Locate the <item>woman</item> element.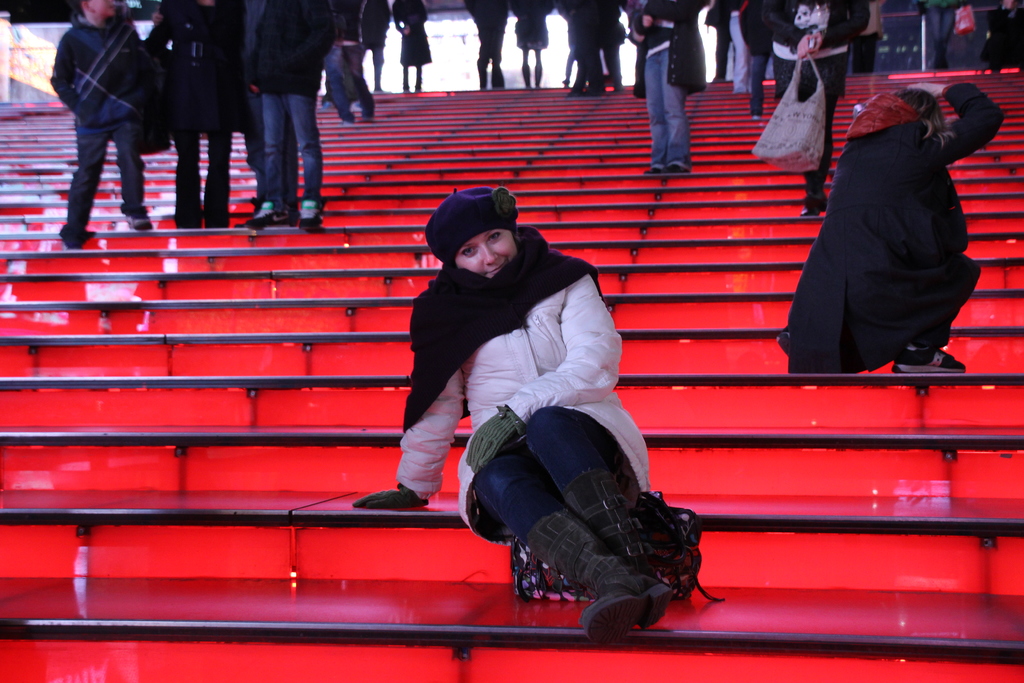
Element bbox: bbox=(778, 81, 1011, 379).
